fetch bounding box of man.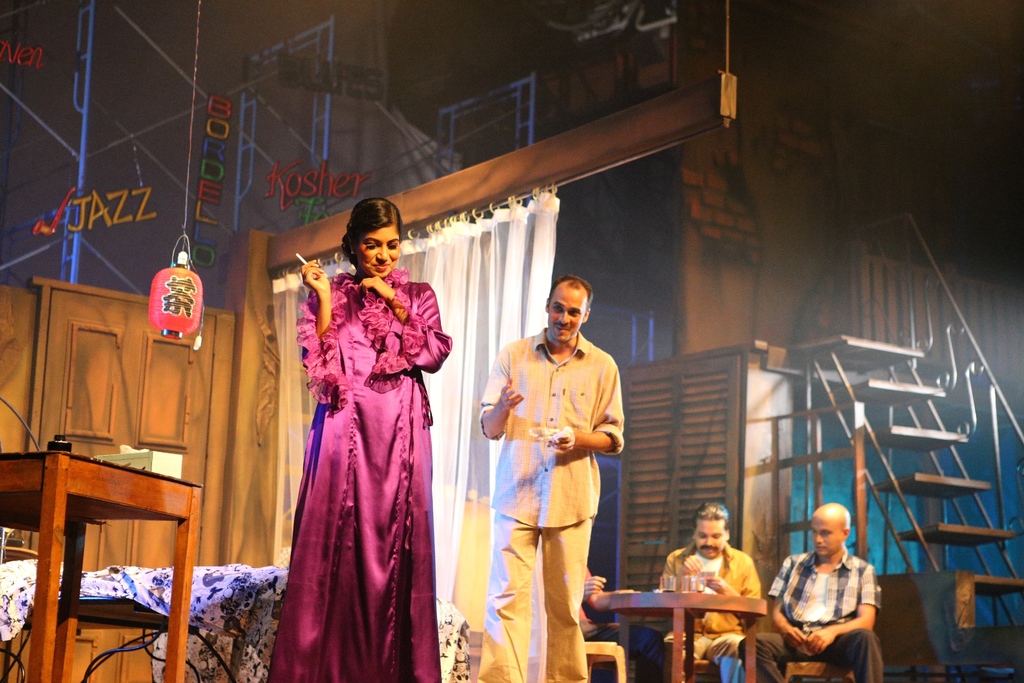
Bbox: {"left": 761, "top": 500, "right": 895, "bottom": 682}.
